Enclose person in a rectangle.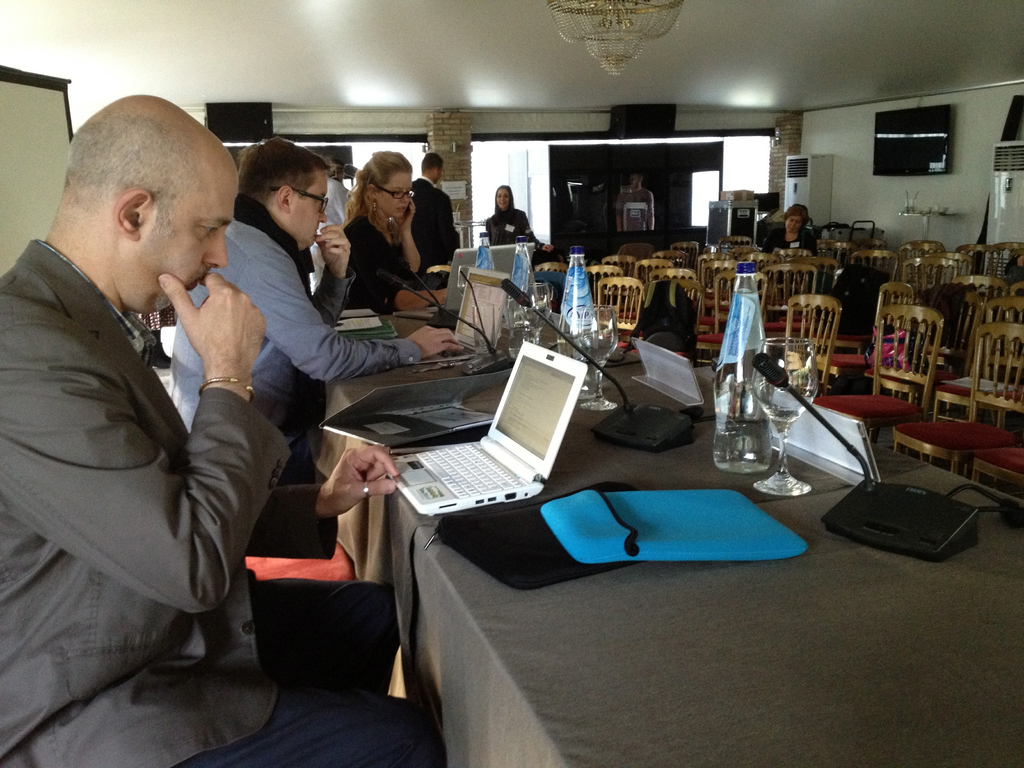
616 173 655 230.
